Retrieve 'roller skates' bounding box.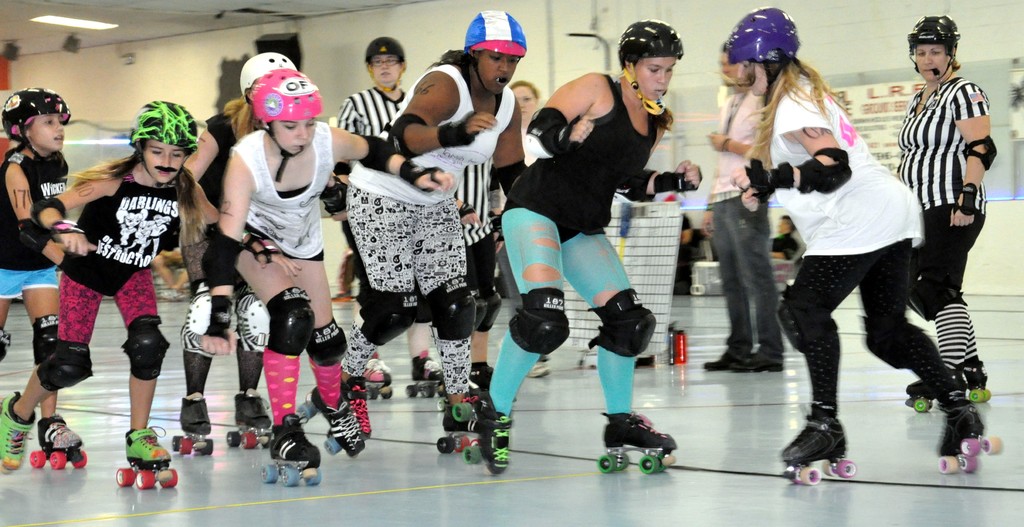
Bounding box: <box>0,392,35,476</box>.
